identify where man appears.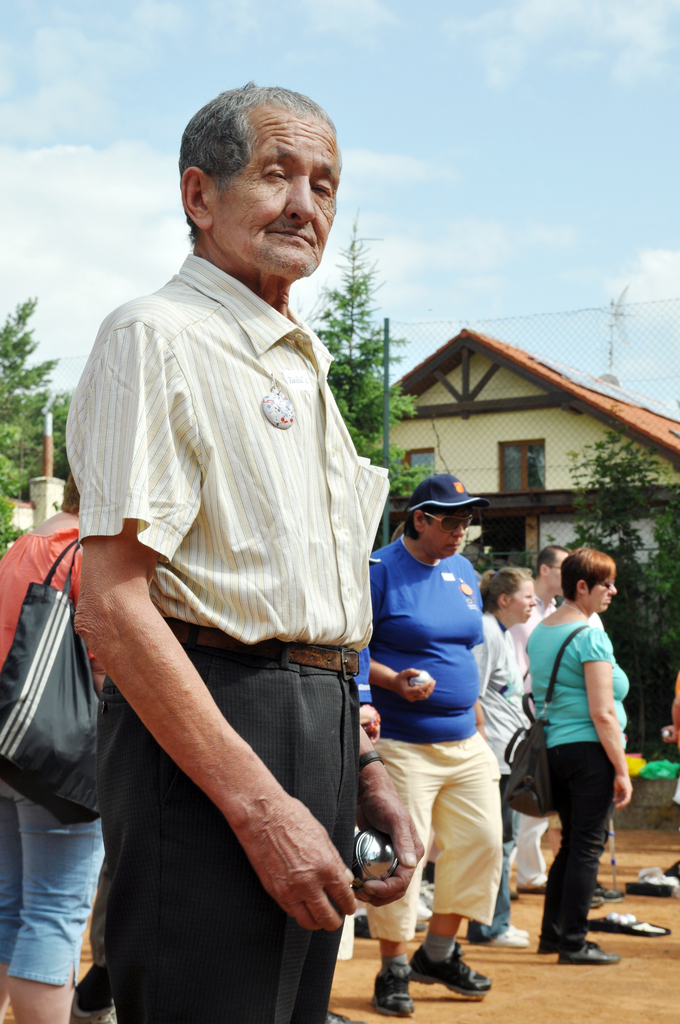
Appears at Rect(53, 105, 431, 1023).
